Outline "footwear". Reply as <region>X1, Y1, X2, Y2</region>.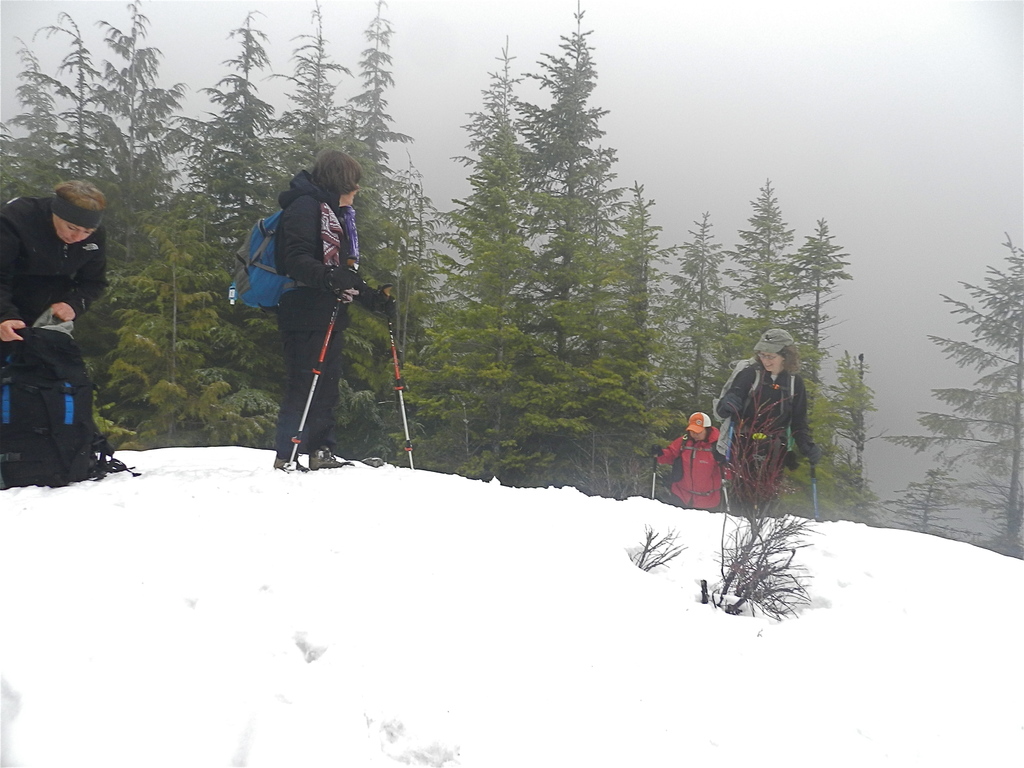
<region>268, 455, 307, 475</region>.
